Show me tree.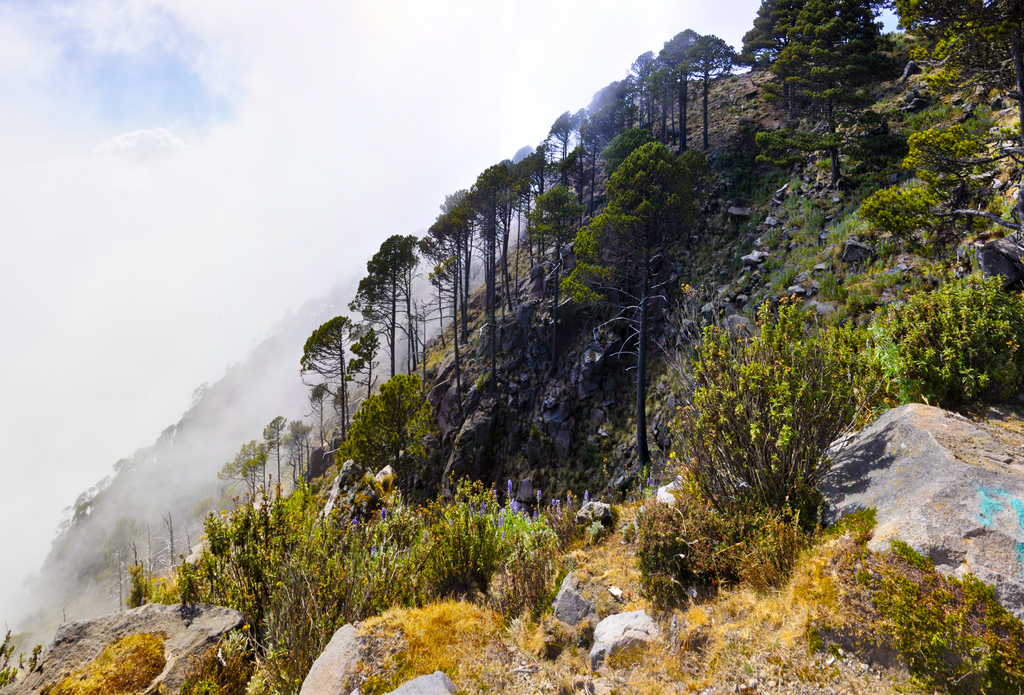
tree is here: x1=865 y1=0 x2=1023 y2=420.
